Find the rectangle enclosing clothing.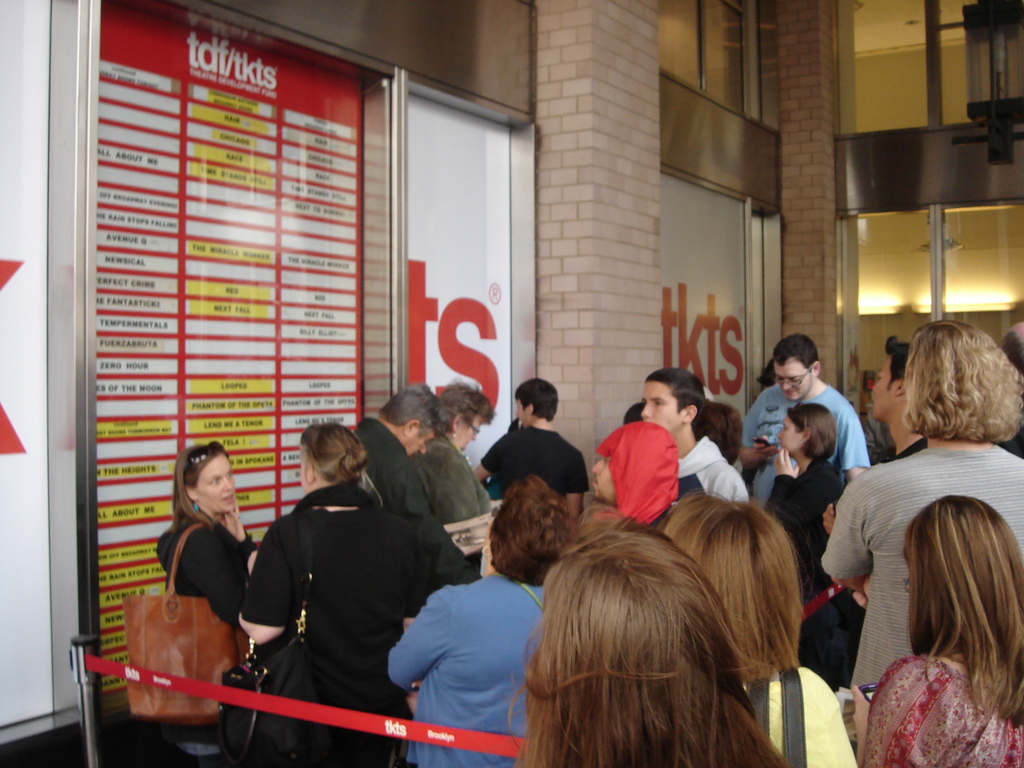
{"left": 227, "top": 449, "right": 436, "bottom": 744}.
